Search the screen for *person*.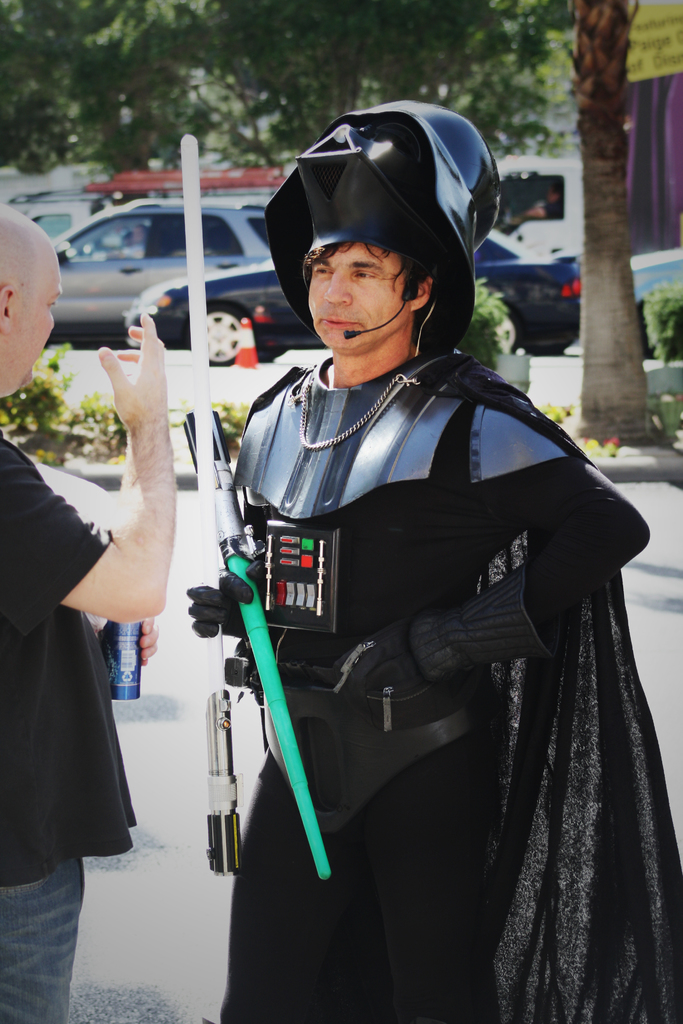
Found at box(0, 207, 174, 1023).
